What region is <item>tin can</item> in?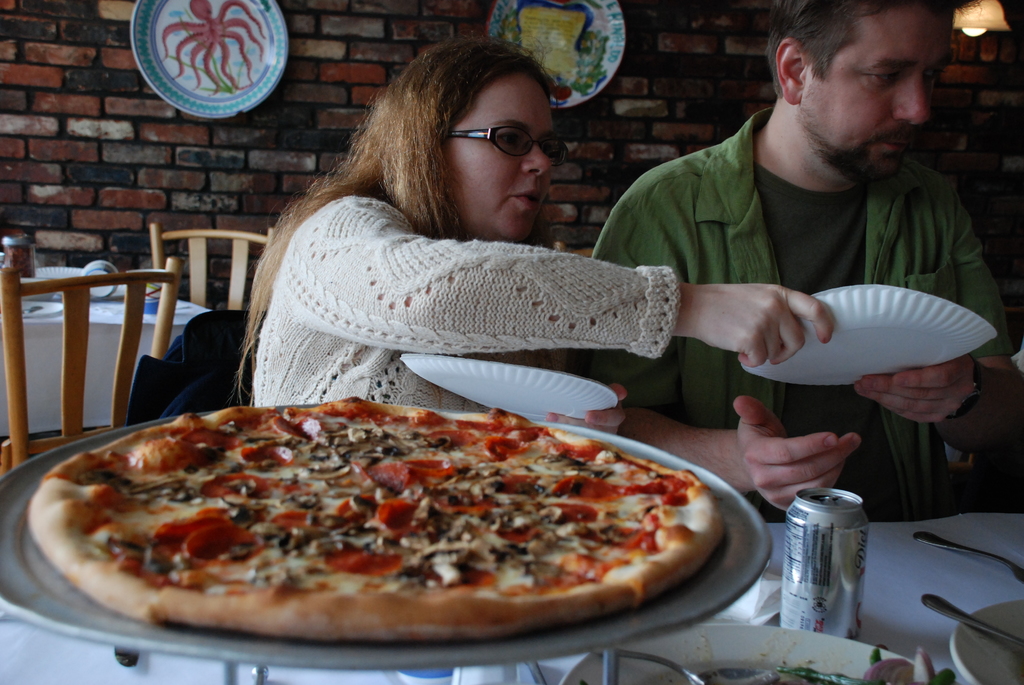
783/489/872/641.
